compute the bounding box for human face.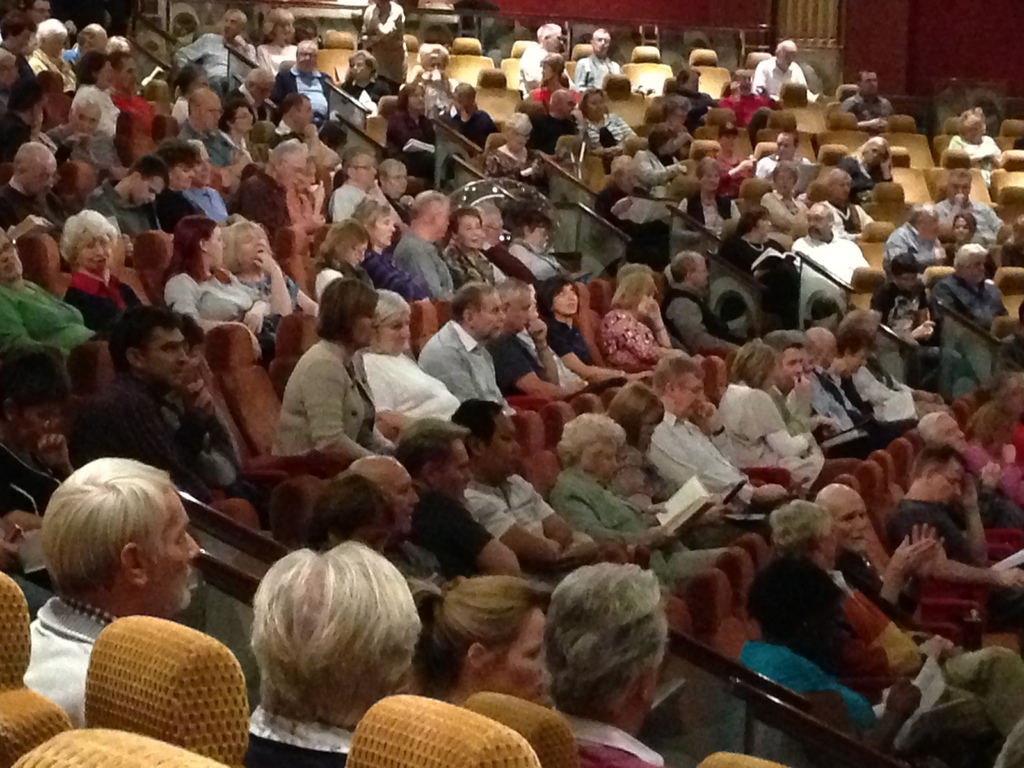
x1=342, y1=243, x2=369, y2=268.
